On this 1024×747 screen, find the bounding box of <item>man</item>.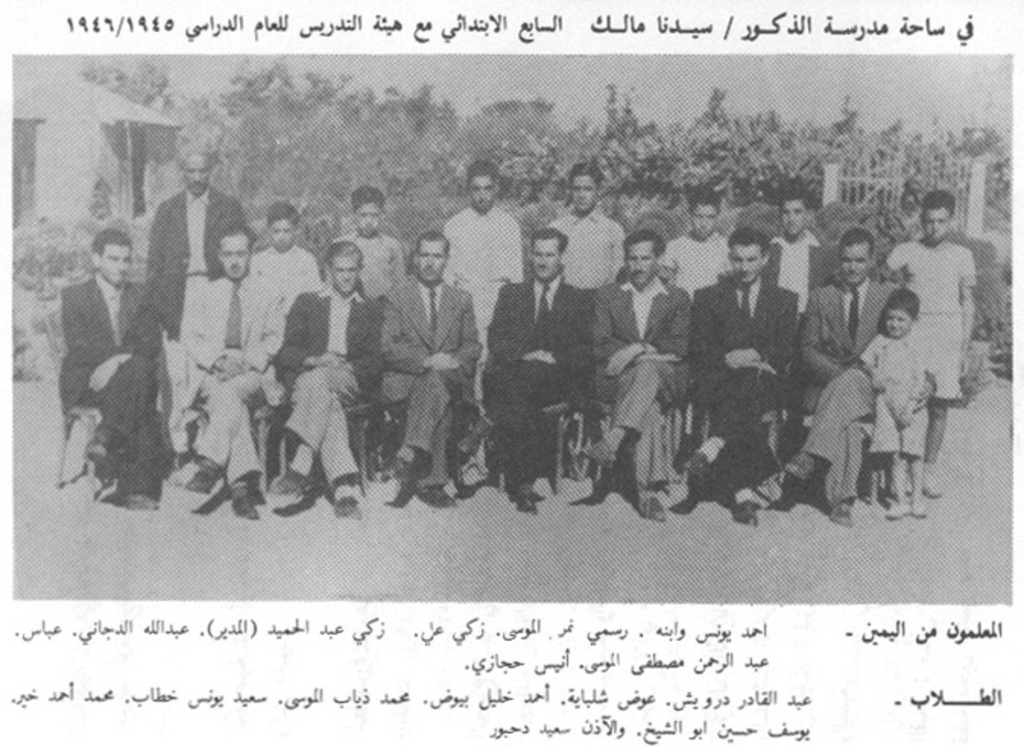
Bounding box: [x1=172, y1=220, x2=287, y2=518].
